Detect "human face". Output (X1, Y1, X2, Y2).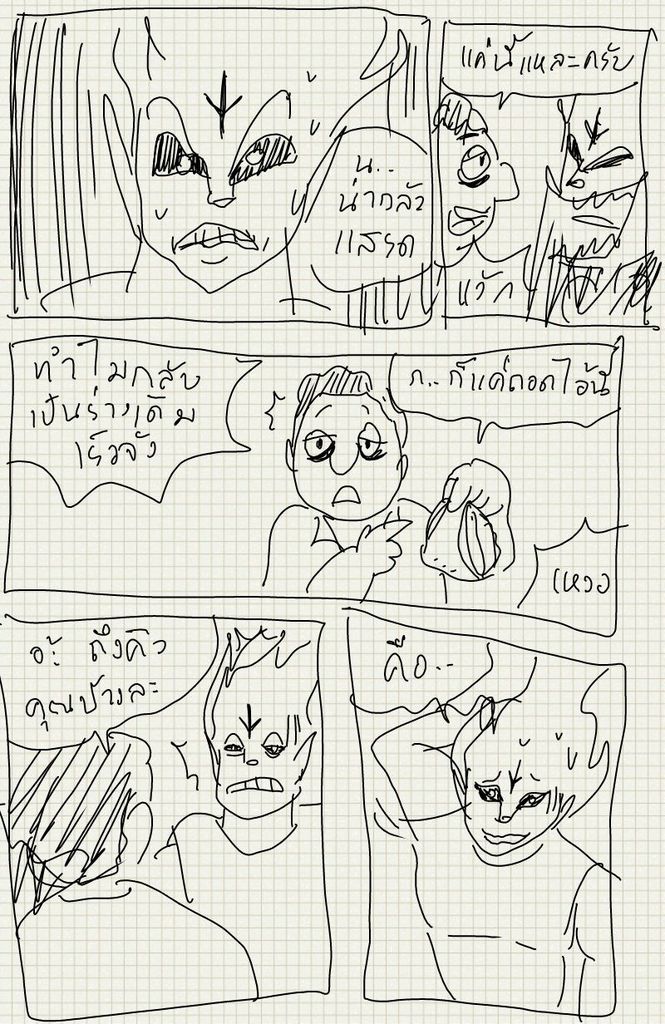
(463, 697, 594, 856).
